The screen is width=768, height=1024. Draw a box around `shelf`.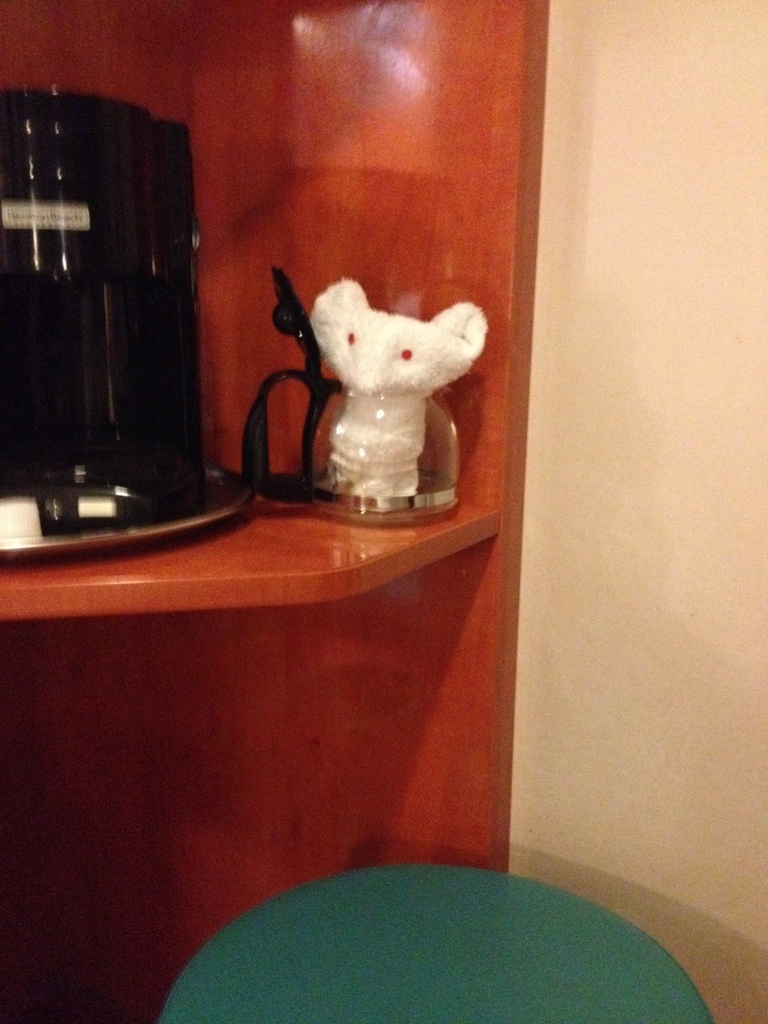
rect(0, 138, 589, 1013).
